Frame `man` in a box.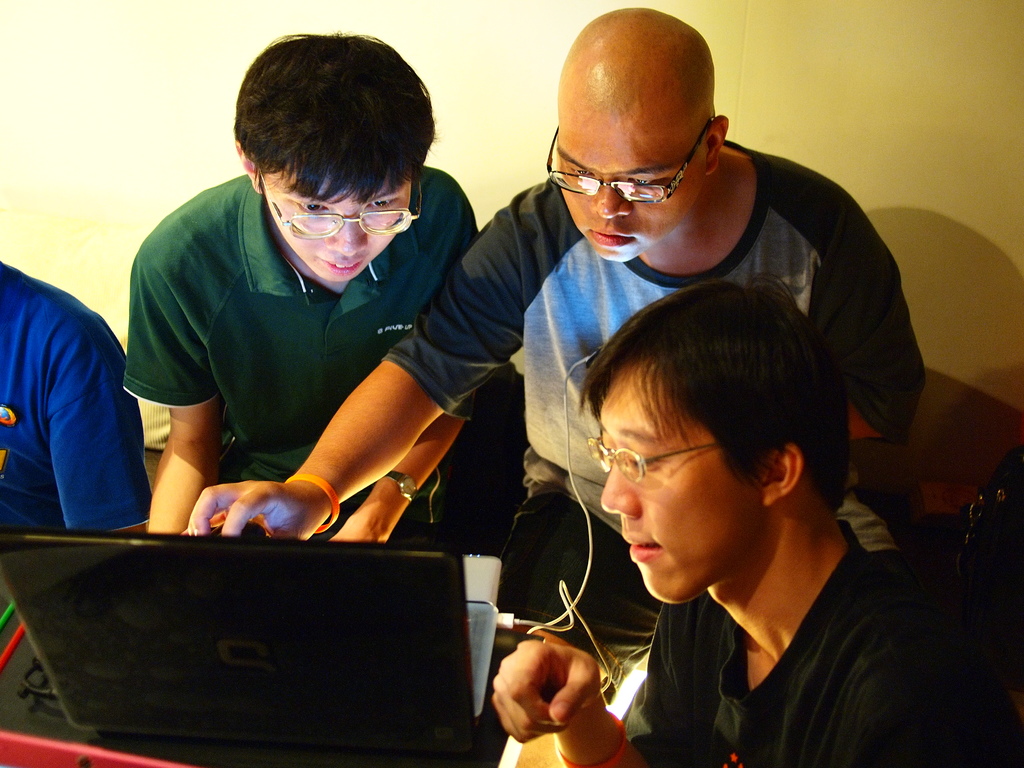
[186, 2, 936, 707].
